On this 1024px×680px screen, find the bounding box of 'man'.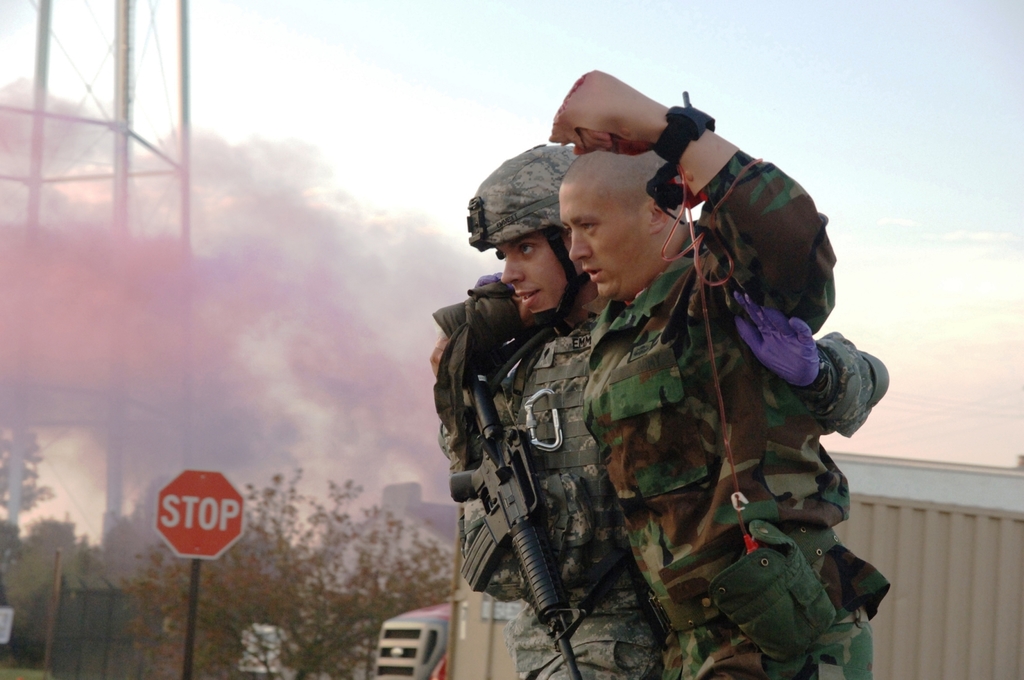
Bounding box: {"x1": 433, "y1": 143, "x2": 675, "y2": 679}.
